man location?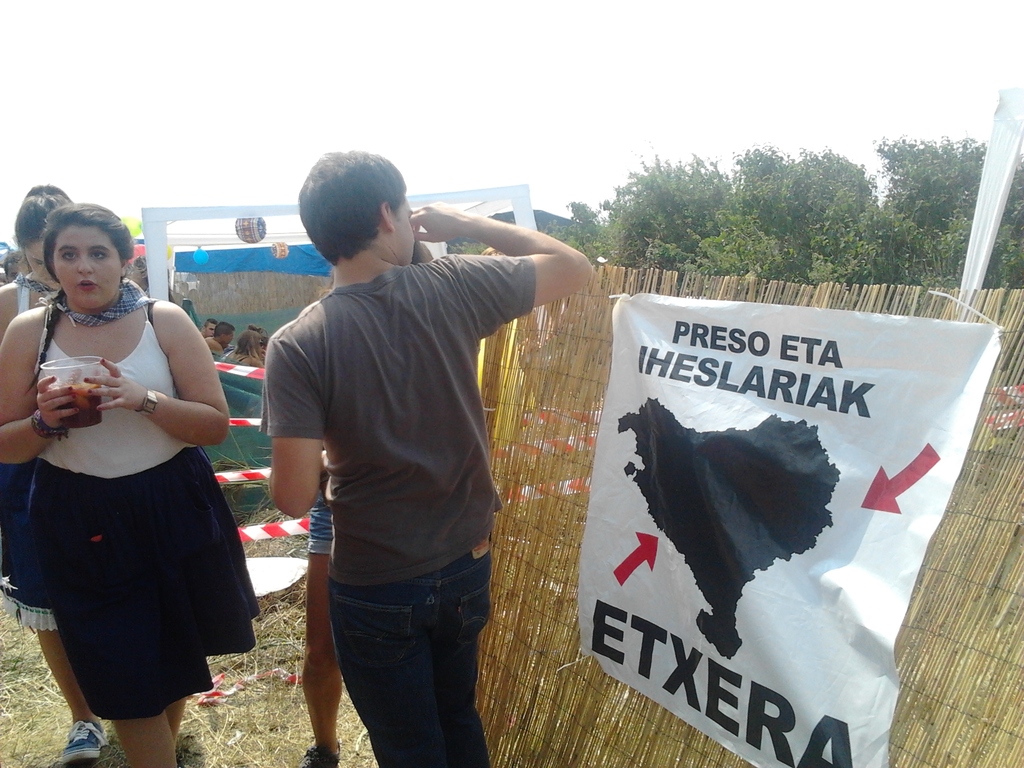
3,248,32,282
